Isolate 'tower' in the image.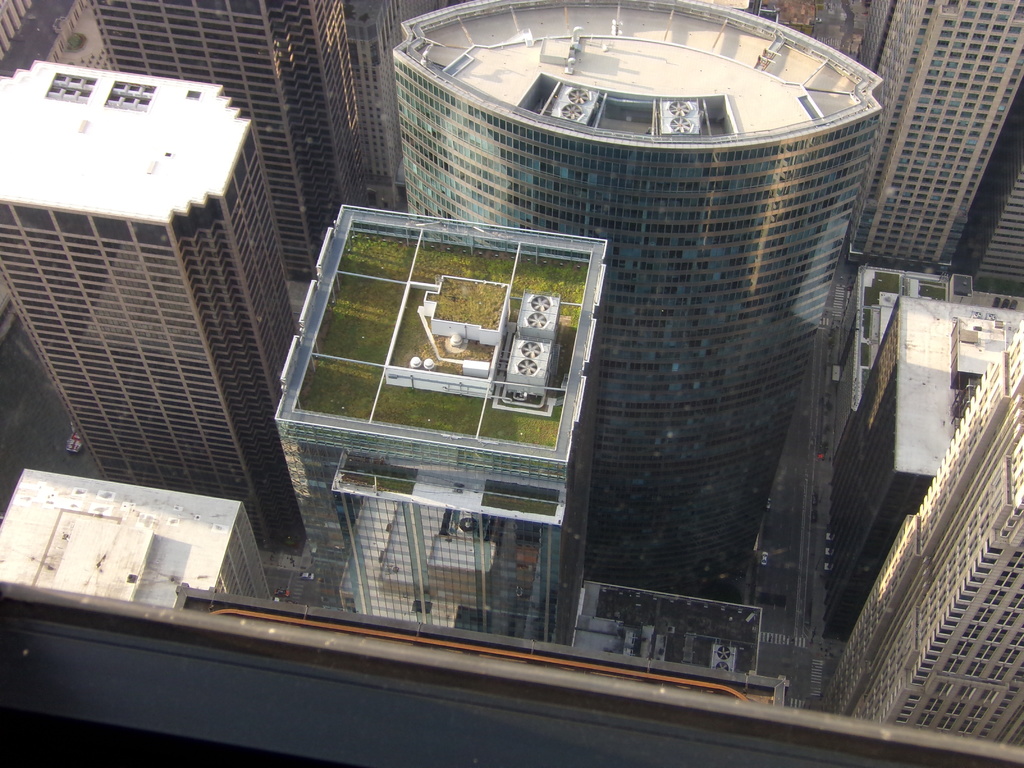
Isolated region: [x1=252, y1=203, x2=609, y2=662].
